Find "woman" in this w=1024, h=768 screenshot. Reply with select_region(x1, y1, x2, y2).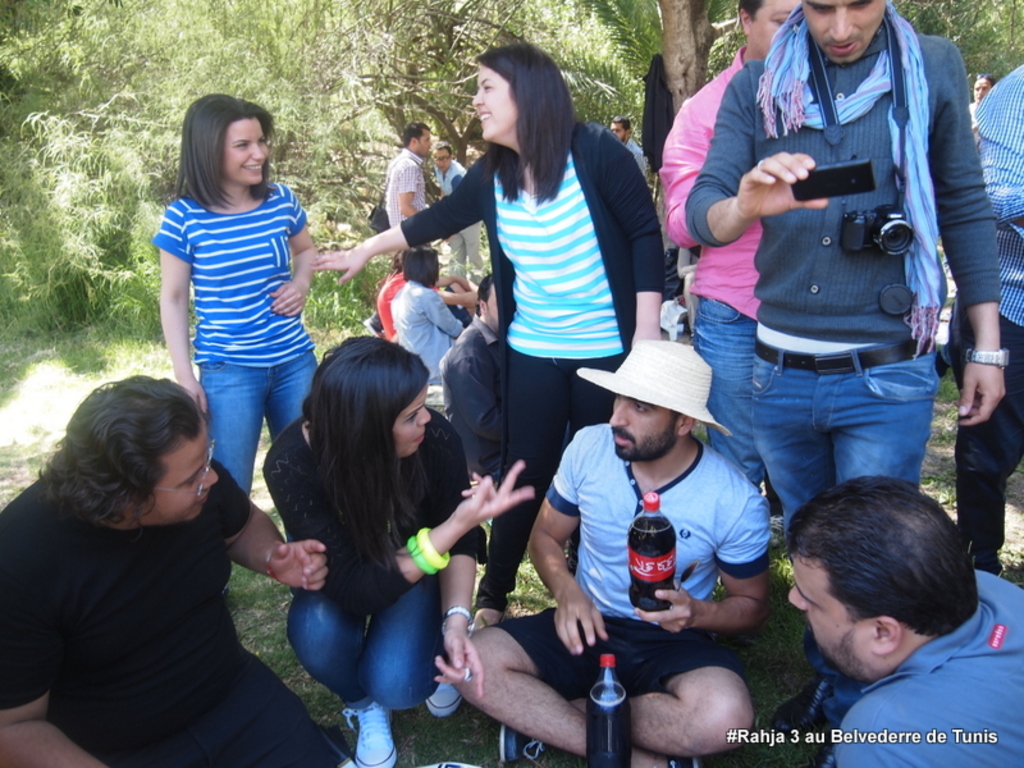
select_region(311, 51, 666, 631).
